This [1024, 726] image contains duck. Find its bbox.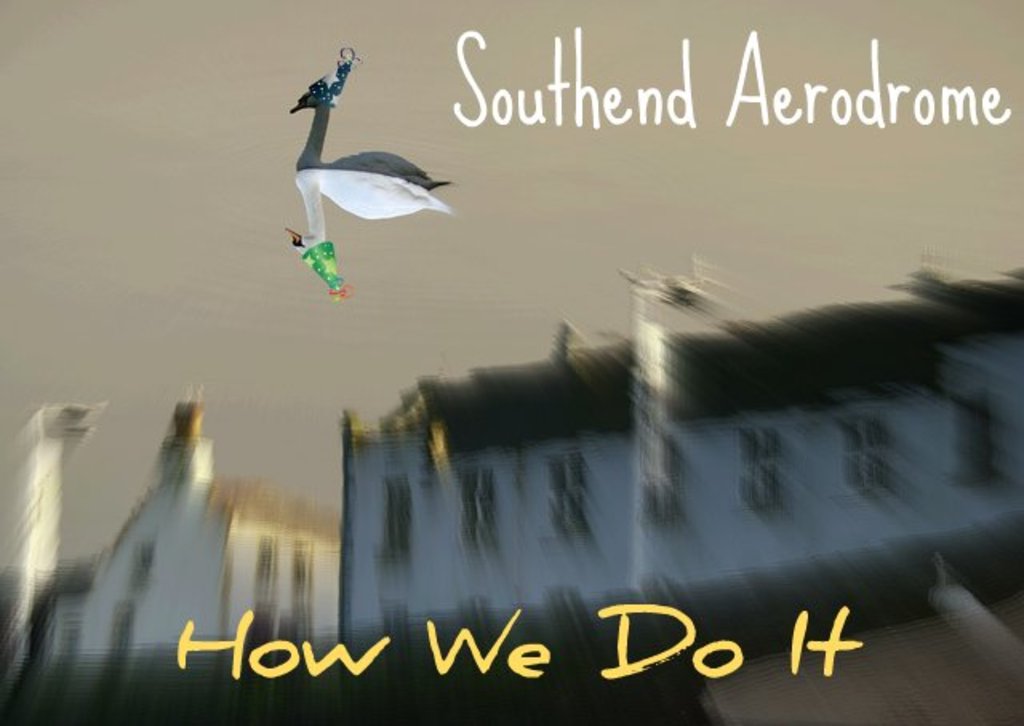
<box>267,66,462,310</box>.
